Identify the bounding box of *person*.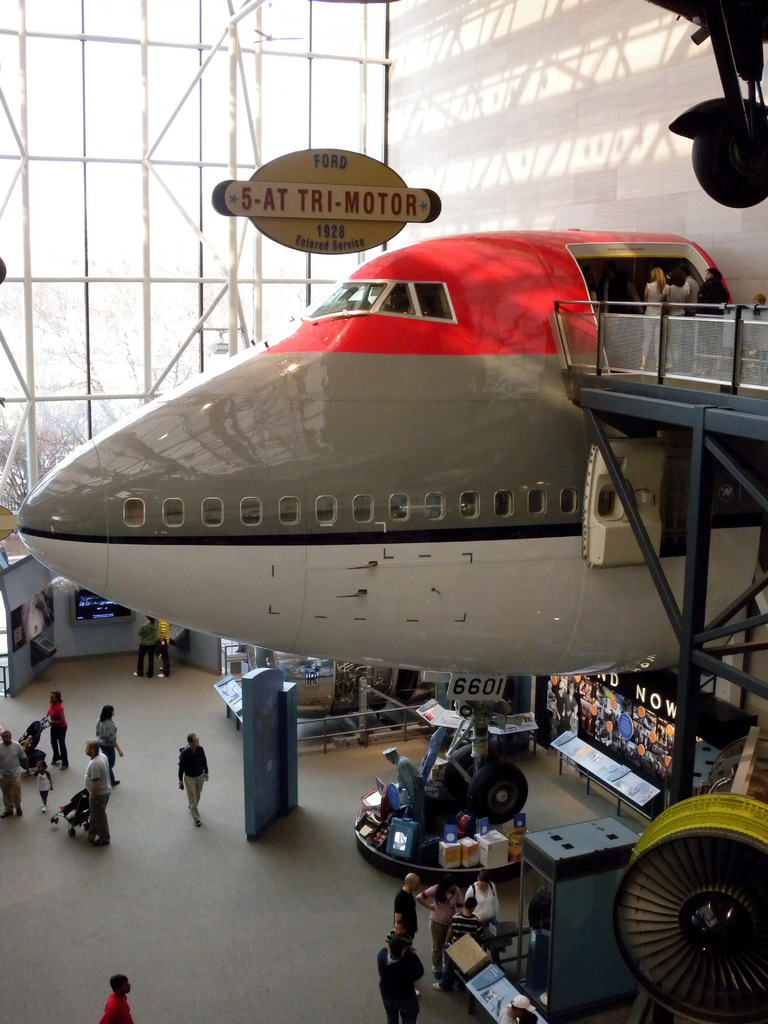
<region>0, 730, 26, 816</region>.
